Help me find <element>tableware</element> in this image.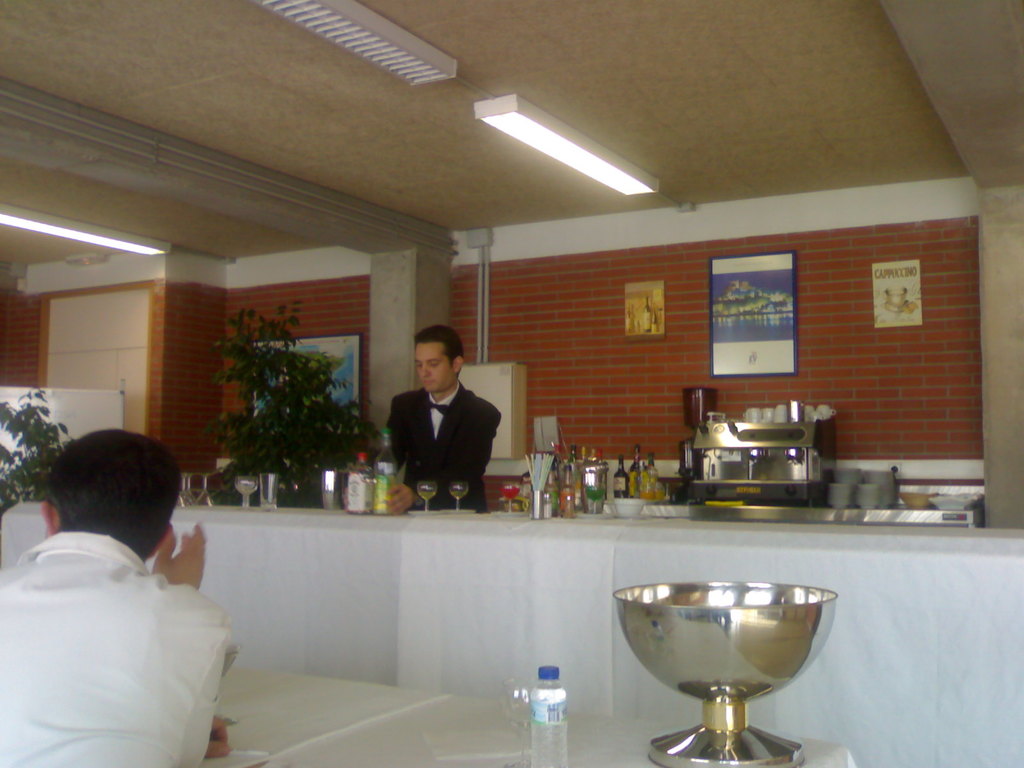
Found it: box(499, 676, 534, 767).
